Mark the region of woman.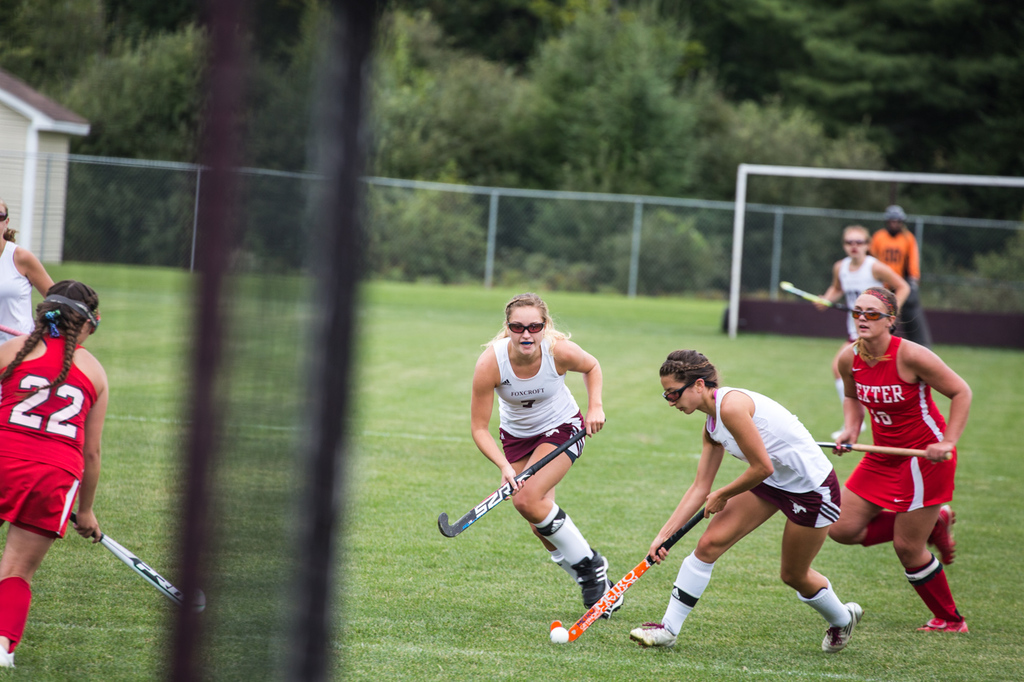
Region: <box>808,225,915,401</box>.
